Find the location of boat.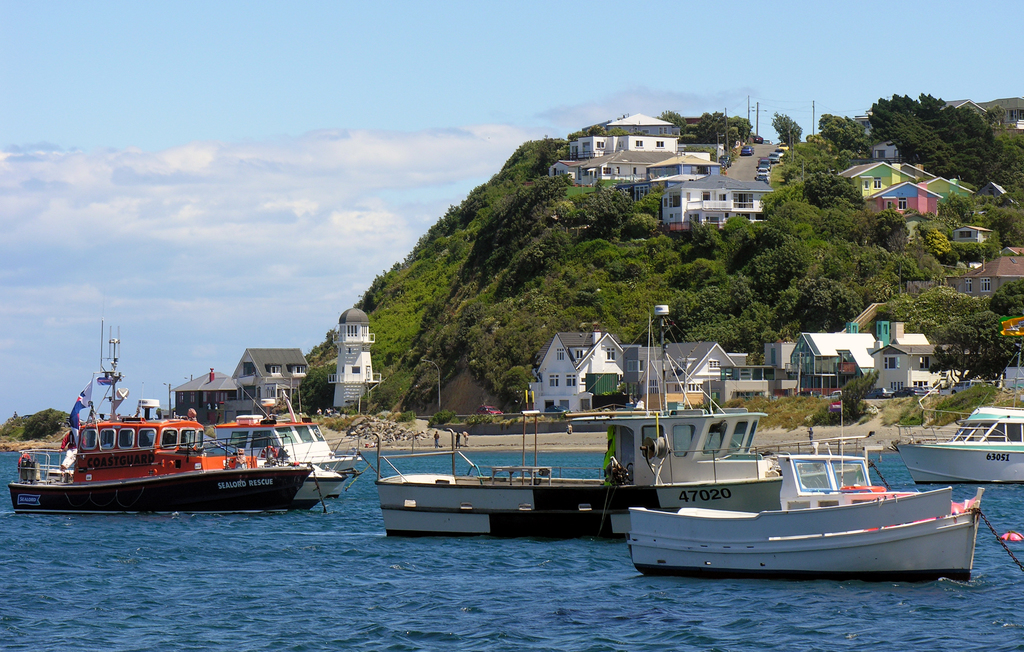
Location: rect(215, 398, 360, 482).
